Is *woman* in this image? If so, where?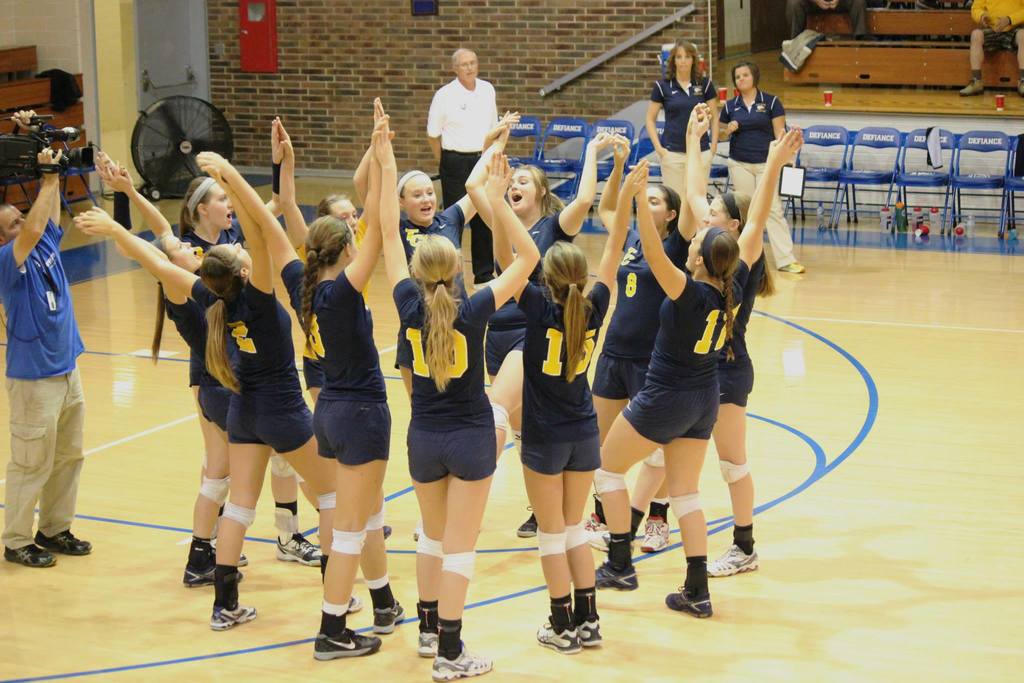
Yes, at pyautogui.locateOnScreen(714, 59, 813, 273).
